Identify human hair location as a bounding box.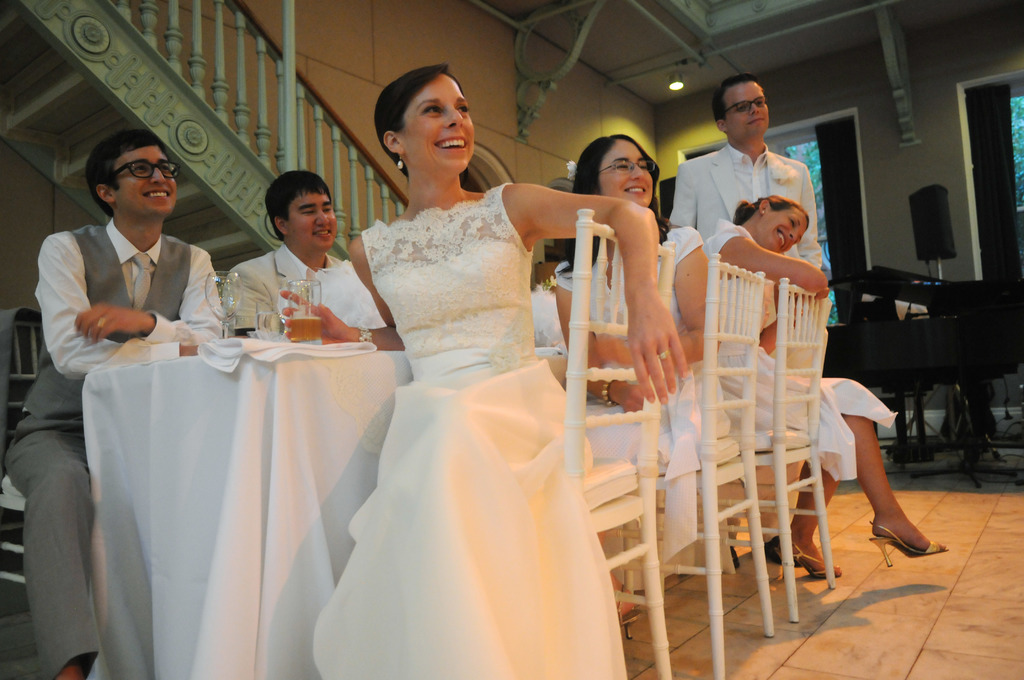
bbox(584, 129, 667, 202).
